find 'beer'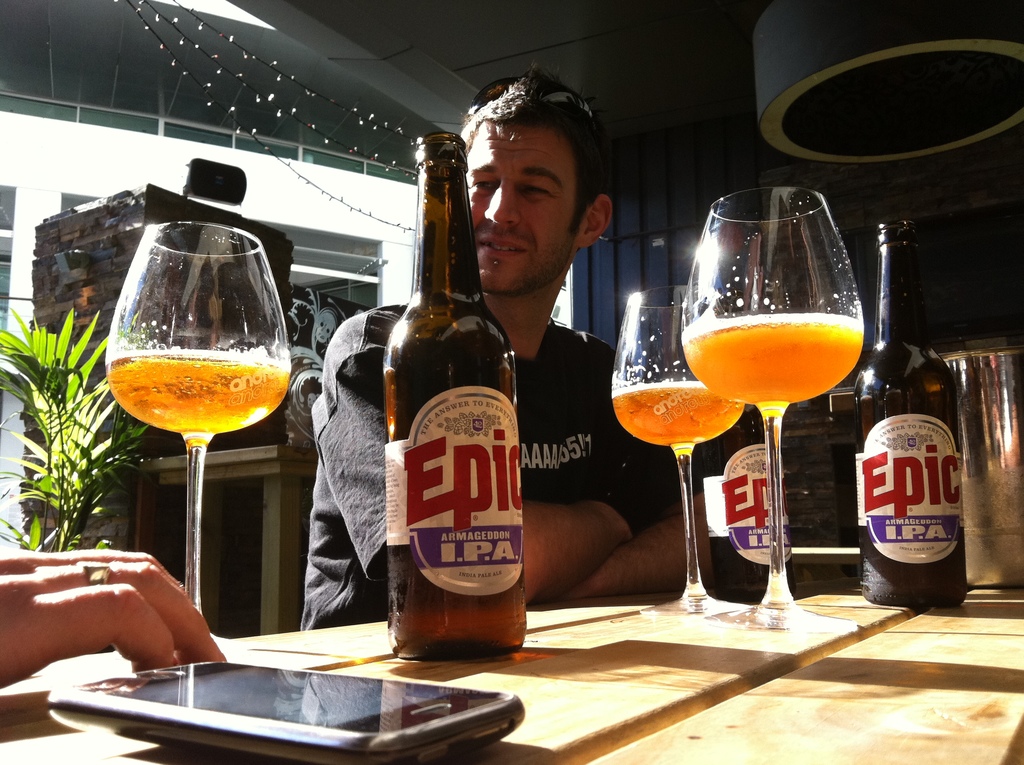
select_region(682, 310, 860, 412)
